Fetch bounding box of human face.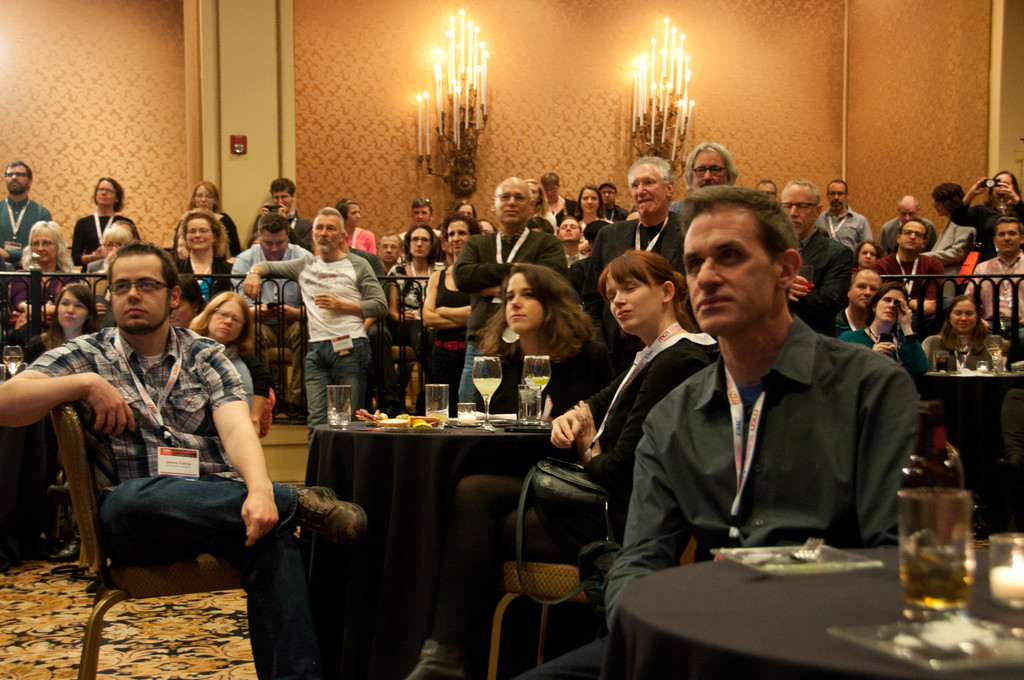
Bbox: 877,290,908,331.
